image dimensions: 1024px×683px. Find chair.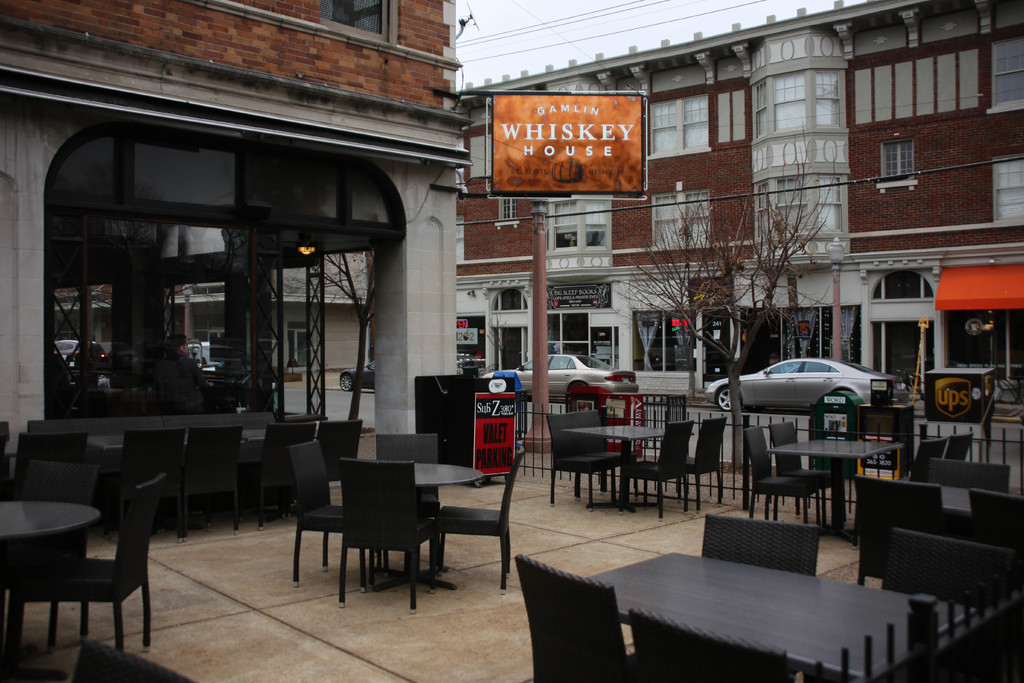
left=0, top=436, right=86, bottom=498.
